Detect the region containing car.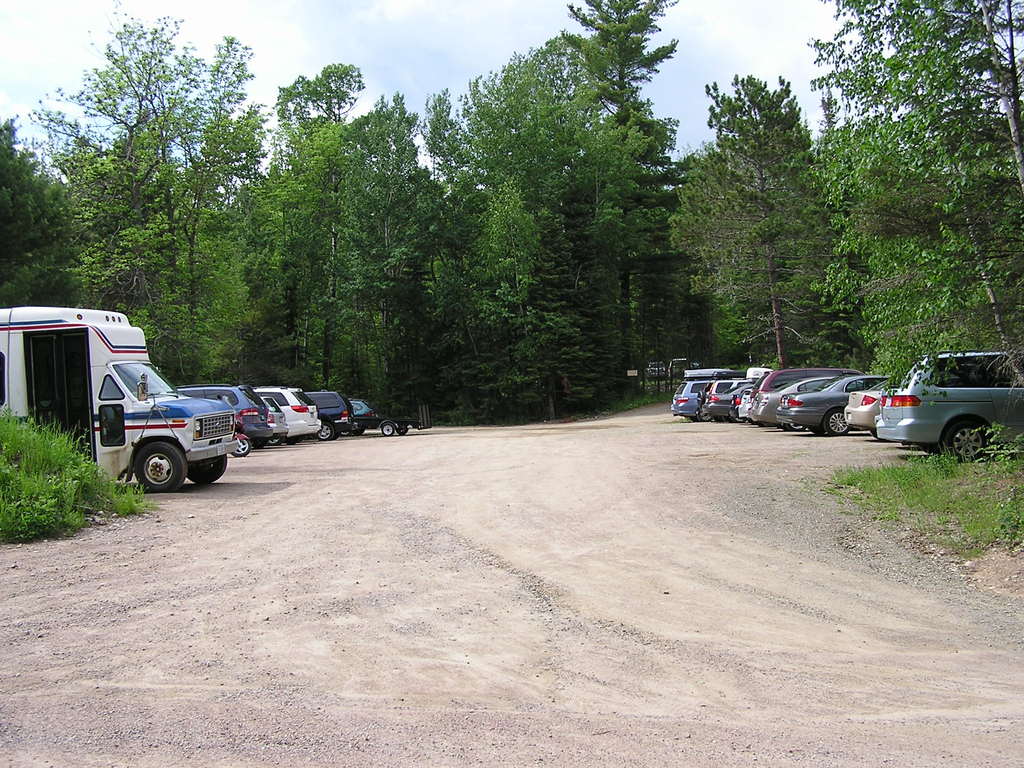
876 346 1023 461.
